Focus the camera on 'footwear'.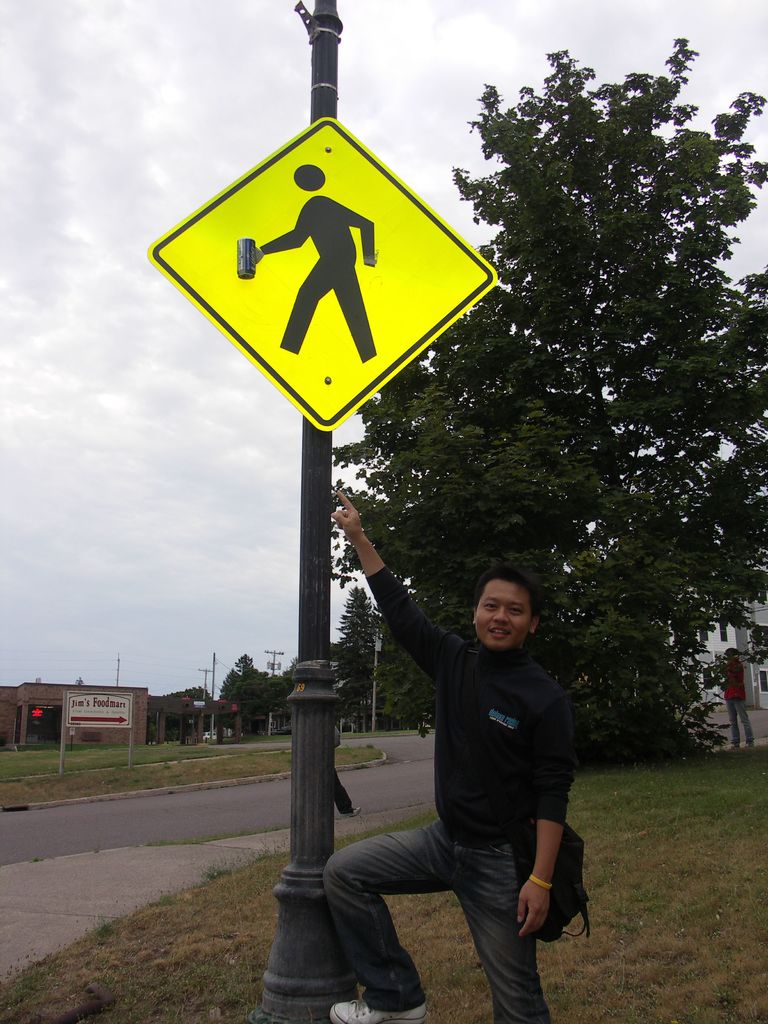
Focus region: x1=323 y1=998 x2=431 y2=1023.
